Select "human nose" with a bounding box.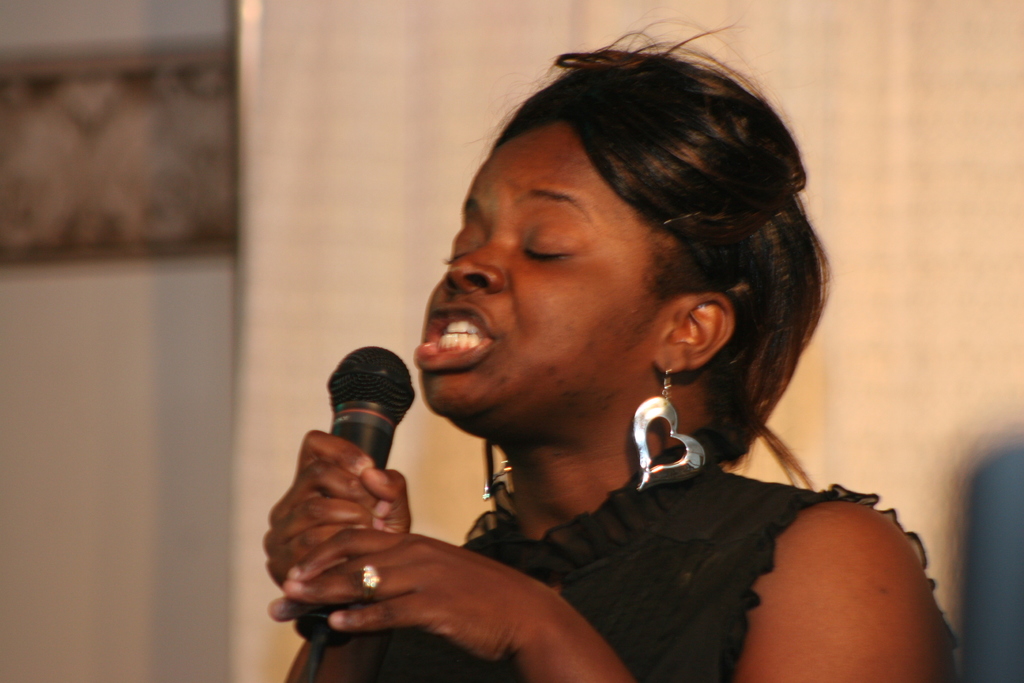
left=445, top=239, right=508, bottom=292.
